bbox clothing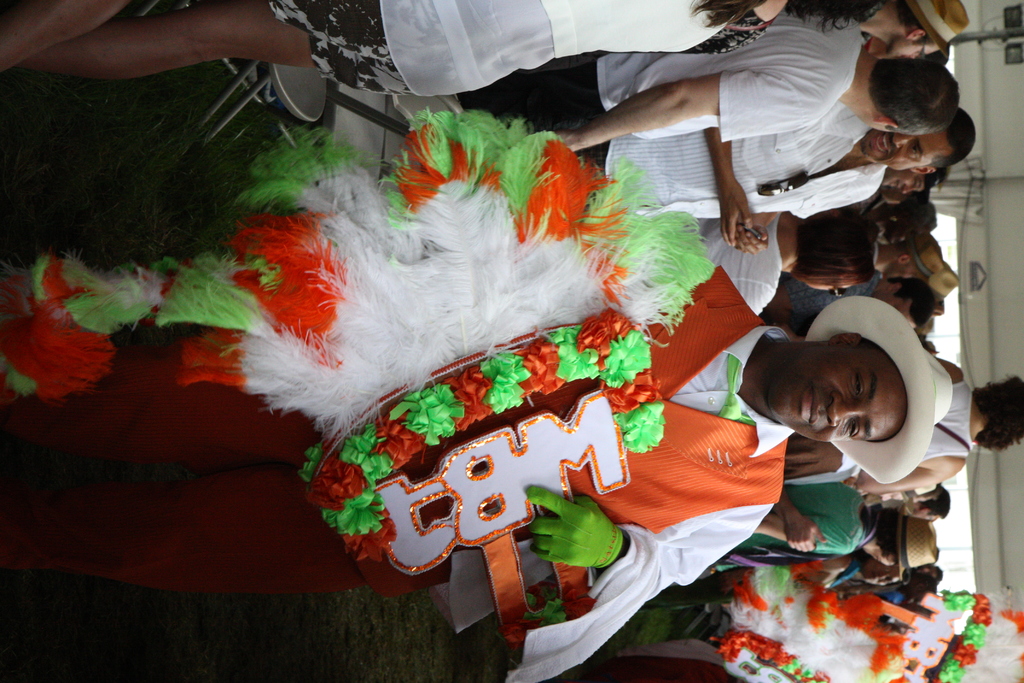
BBox(0, 106, 792, 682)
